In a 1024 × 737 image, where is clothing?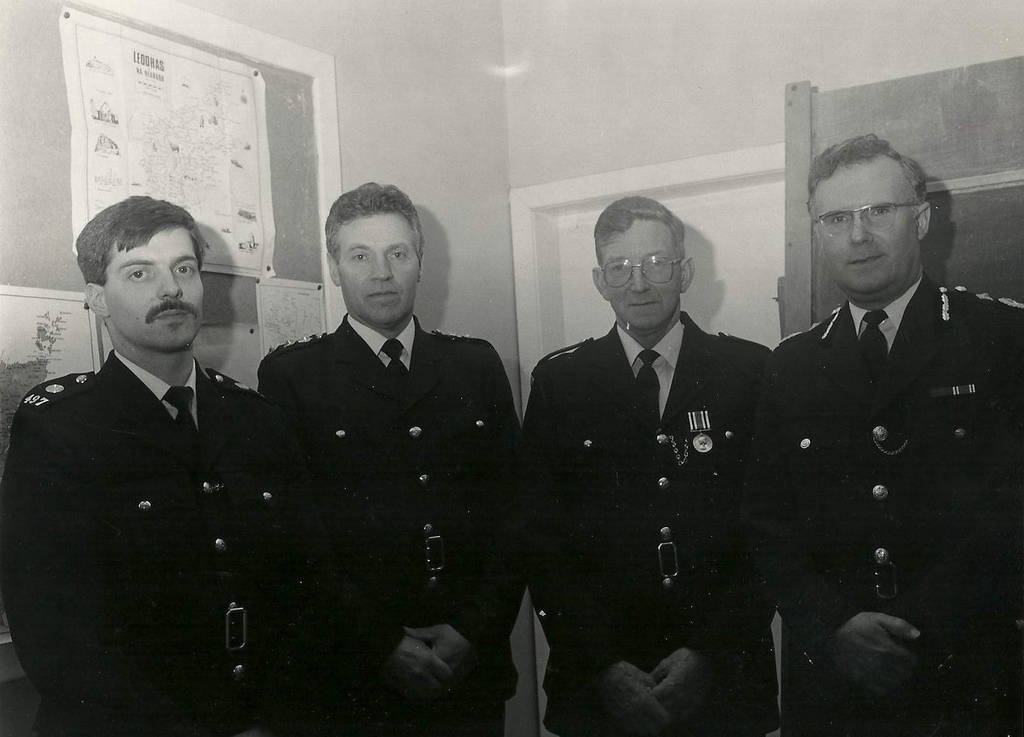
BBox(0, 350, 317, 736).
